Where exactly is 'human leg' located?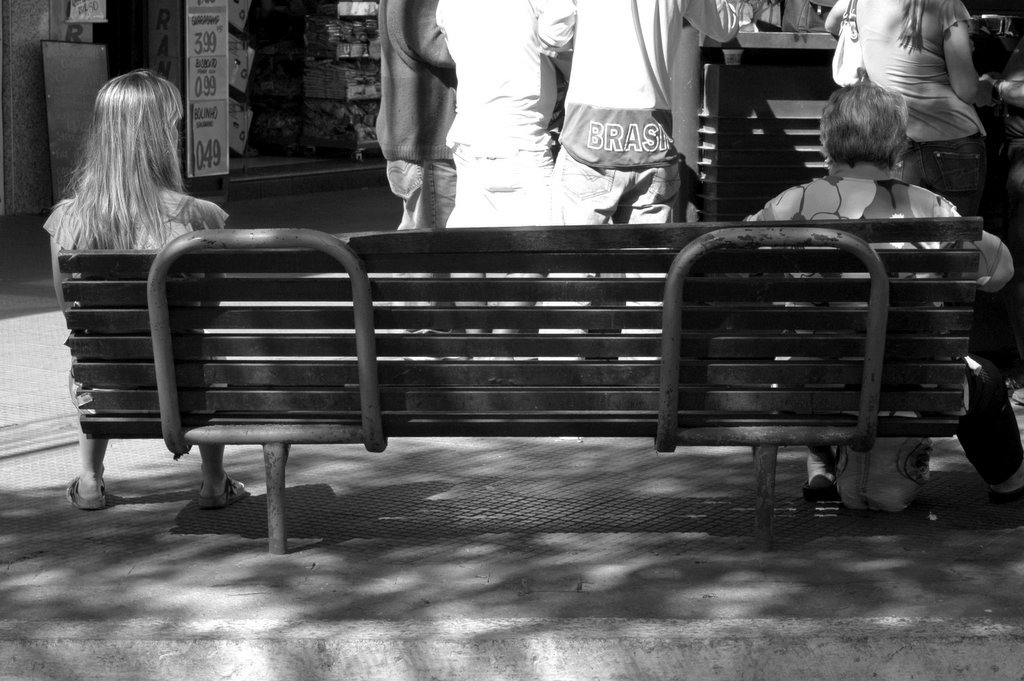
Its bounding box is box=[546, 151, 626, 367].
